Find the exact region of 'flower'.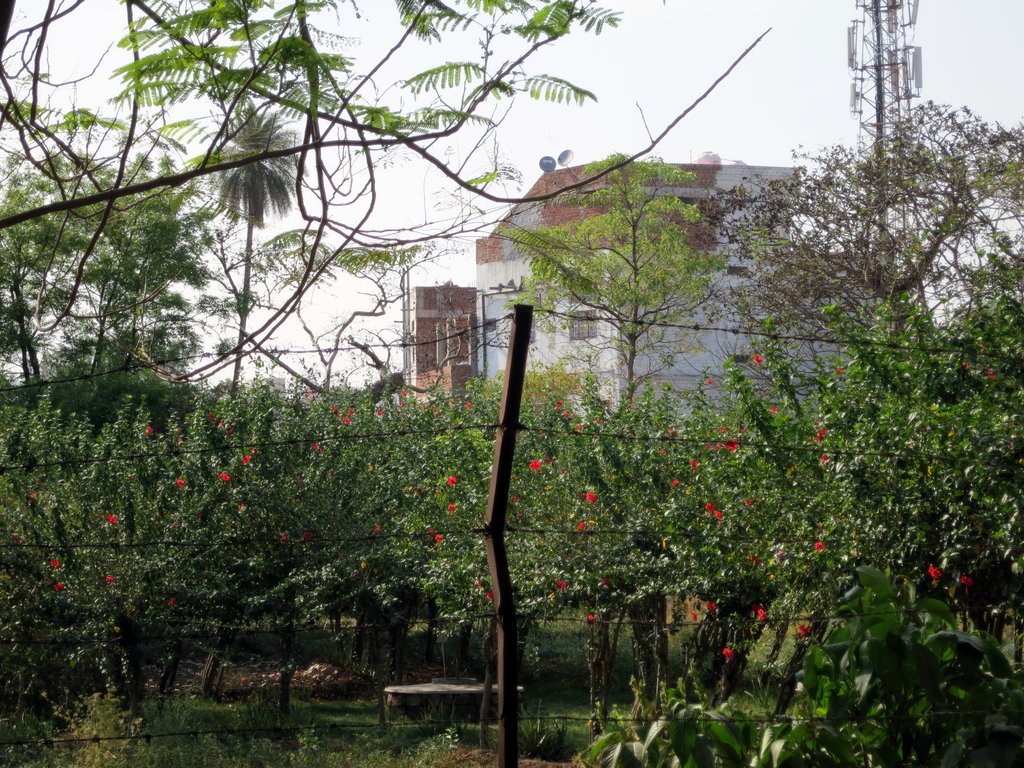
Exact region: l=688, t=607, r=700, b=620.
